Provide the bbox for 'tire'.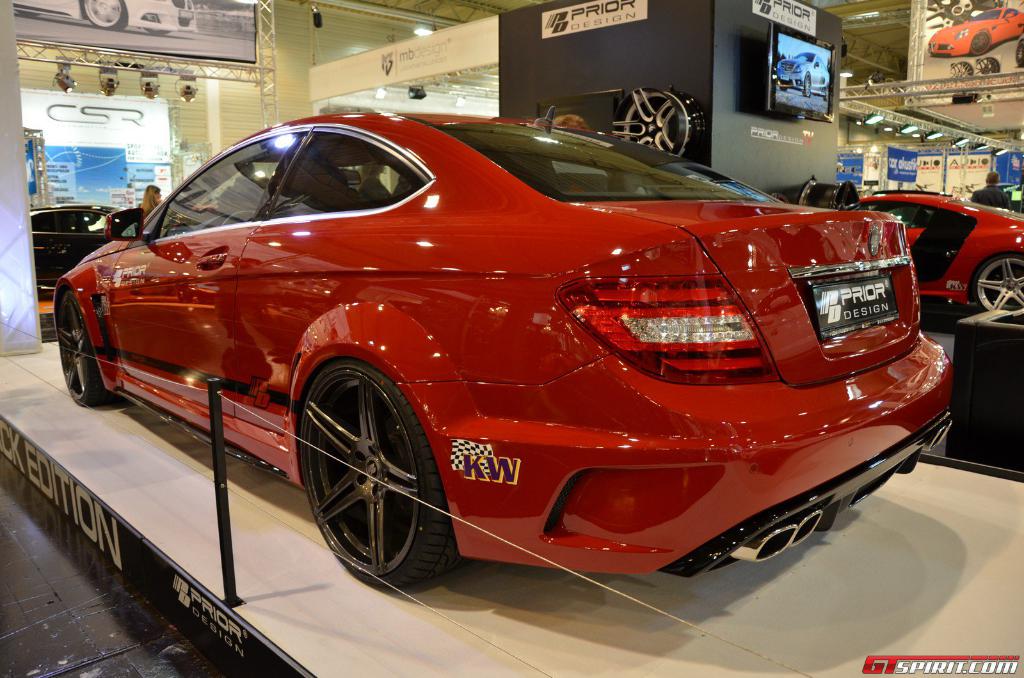
[803, 72, 810, 96].
